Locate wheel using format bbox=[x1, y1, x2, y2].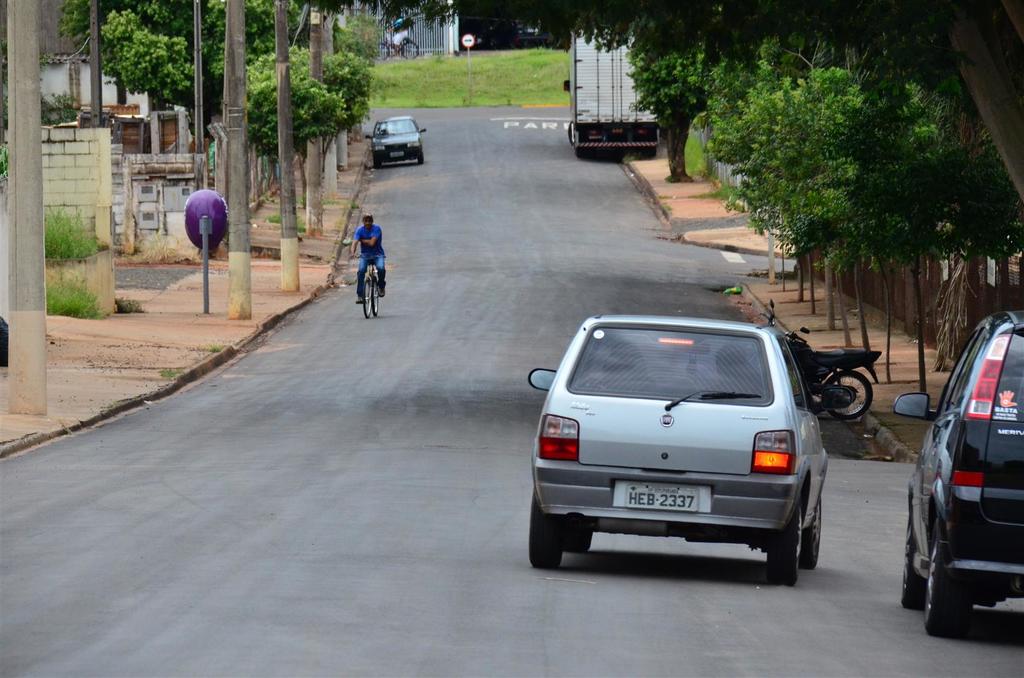
bbox=[769, 508, 804, 585].
